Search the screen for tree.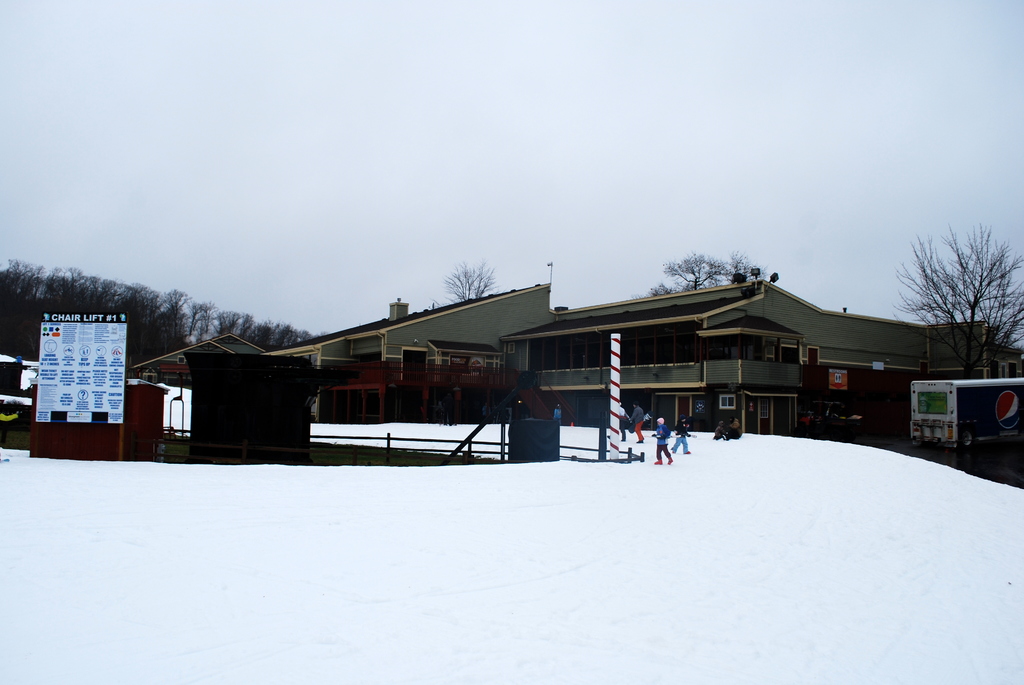
Found at left=435, top=264, right=508, bottom=296.
